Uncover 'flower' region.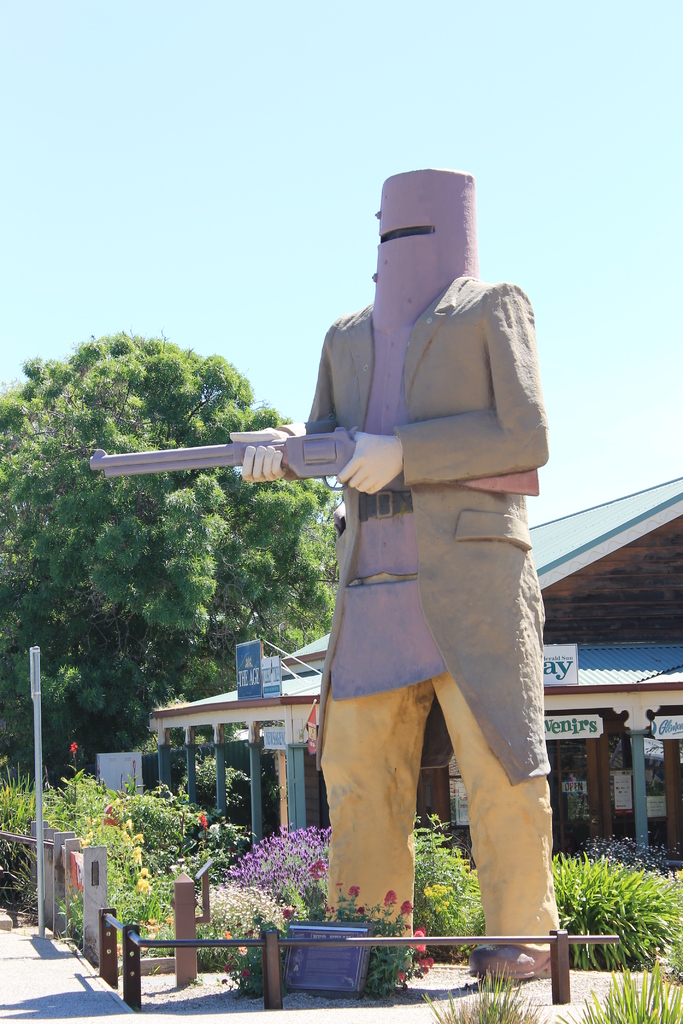
Uncovered: bbox=[279, 911, 294, 920].
